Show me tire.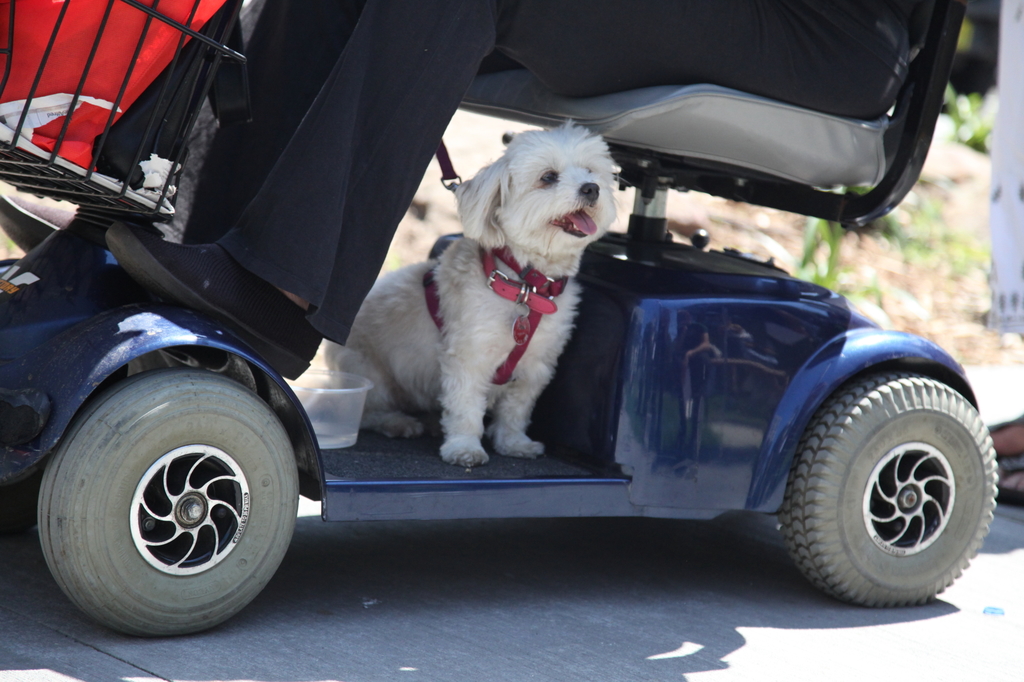
tire is here: <region>37, 369, 302, 636</region>.
